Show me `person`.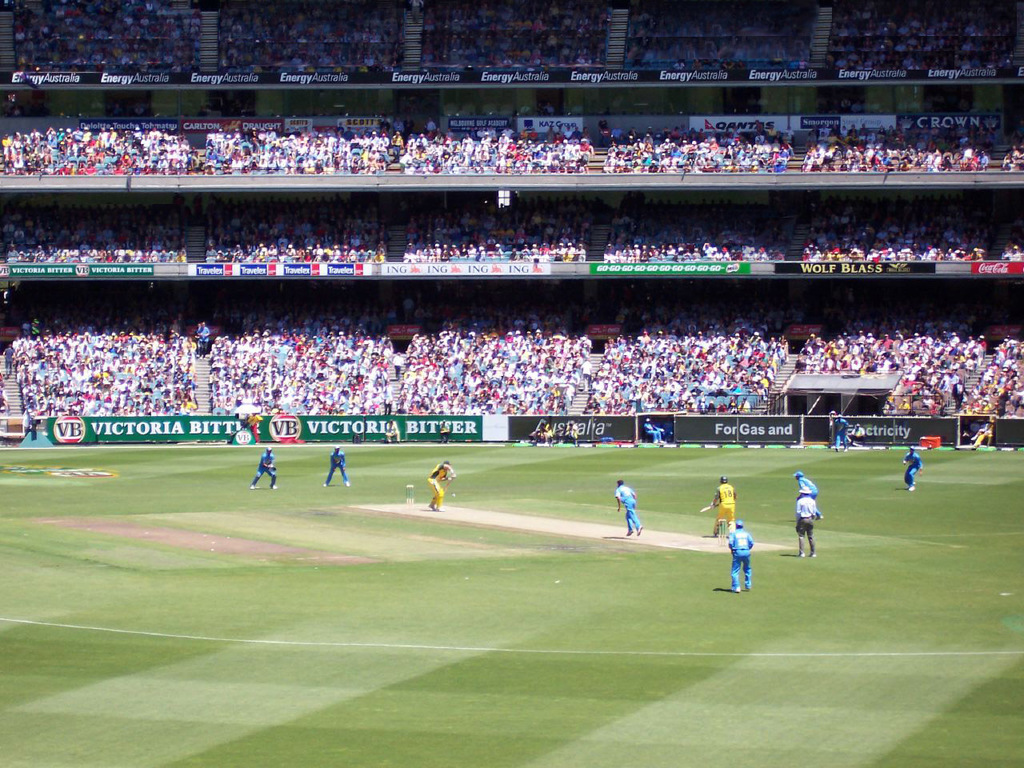
`person` is here: select_region(562, 416, 578, 442).
